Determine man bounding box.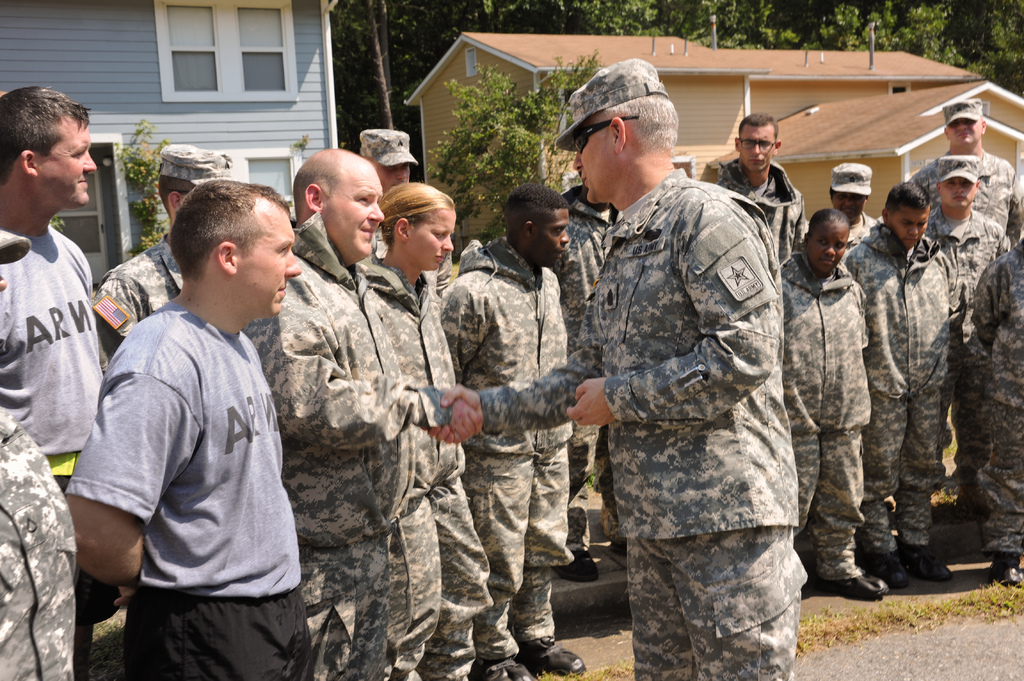
Determined: bbox(716, 112, 797, 264).
